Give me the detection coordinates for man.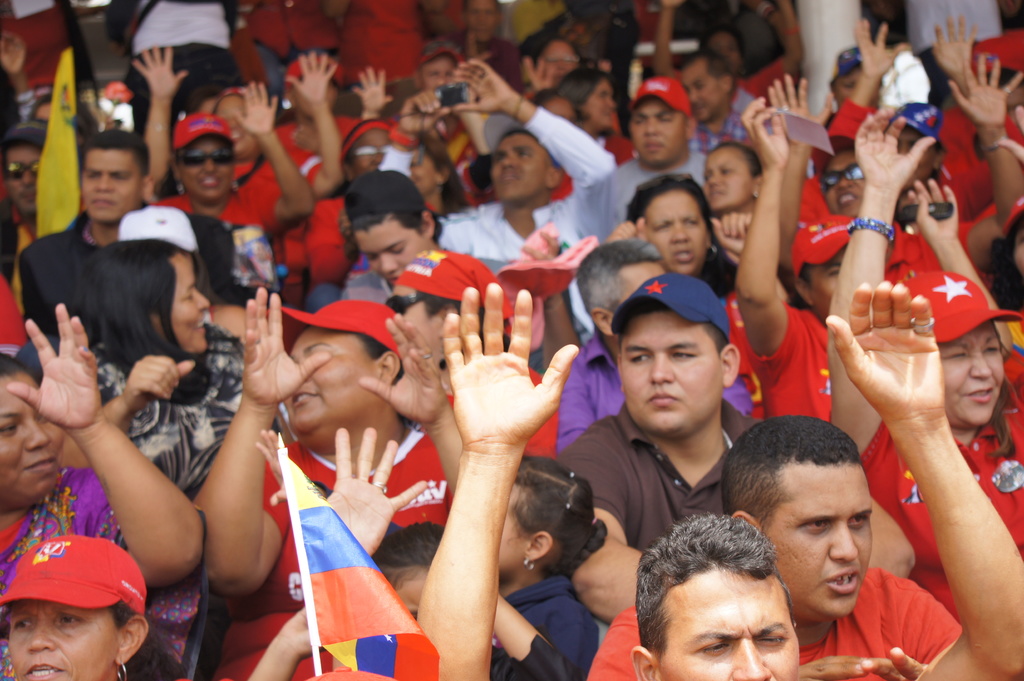
x1=588, y1=417, x2=955, y2=680.
